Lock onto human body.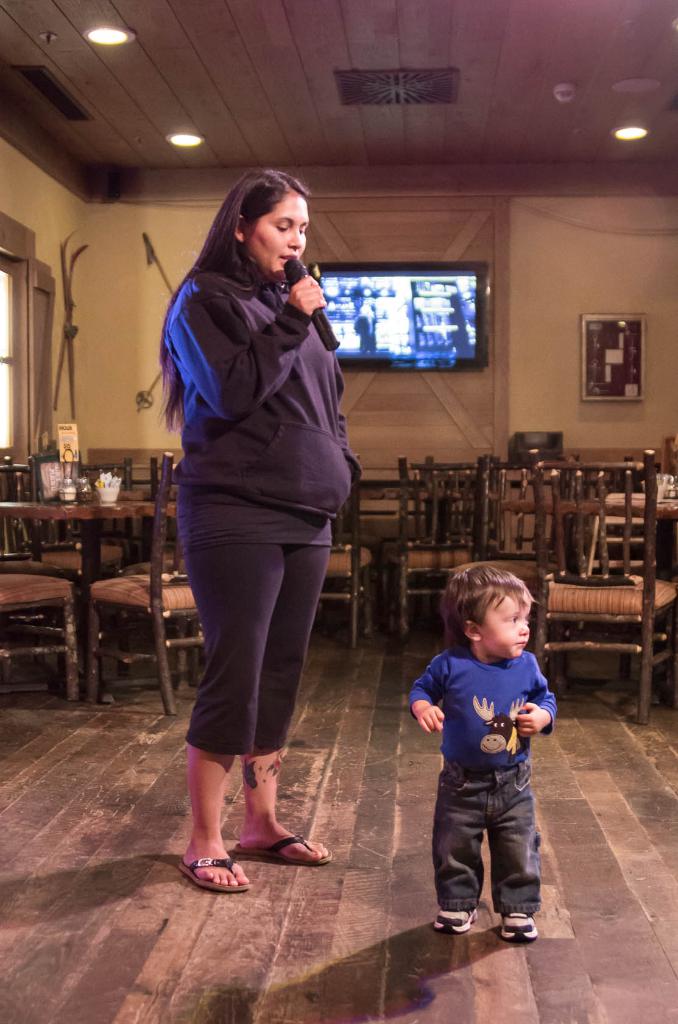
Locked: bbox(403, 554, 565, 943).
